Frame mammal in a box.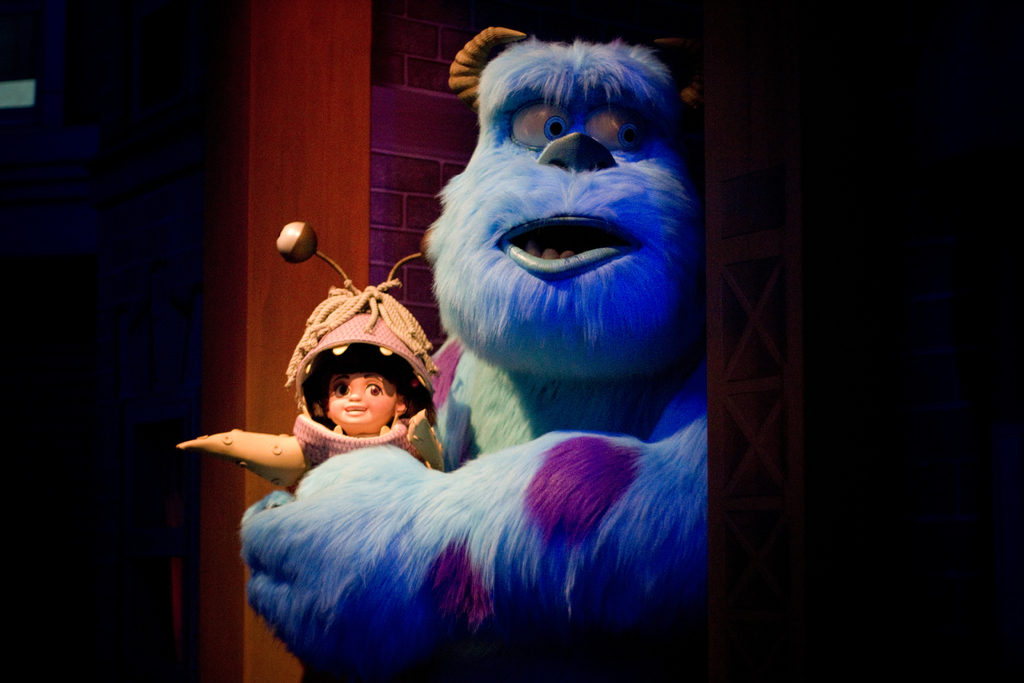
box=[169, 209, 479, 682].
